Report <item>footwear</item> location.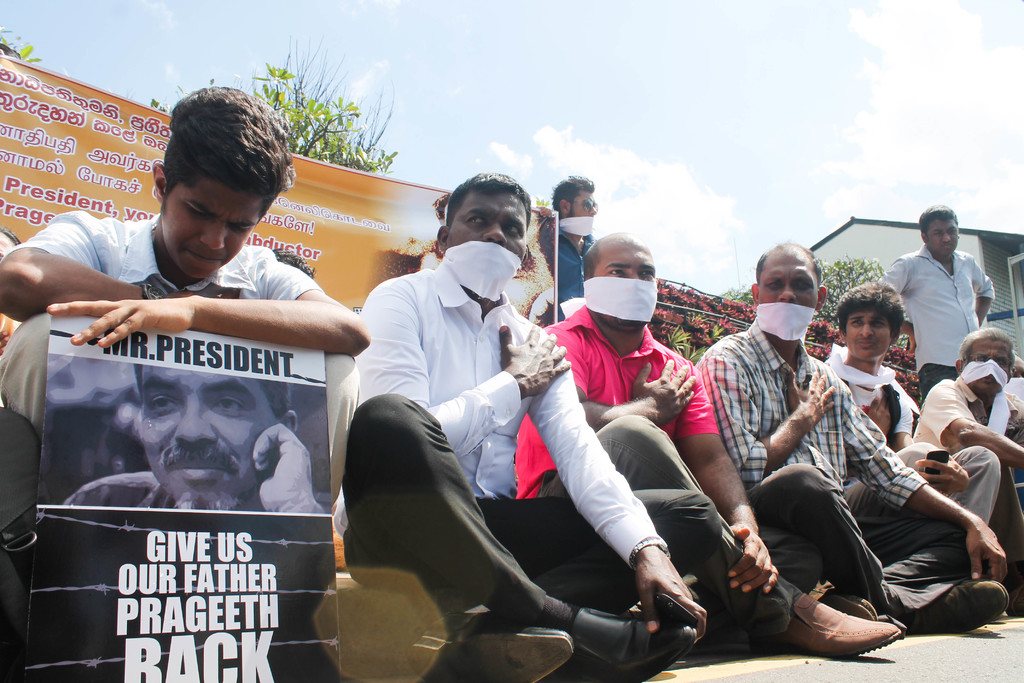
Report: {"x1": 561, "y1": 611, "x2": 704, "y2": 682}.
